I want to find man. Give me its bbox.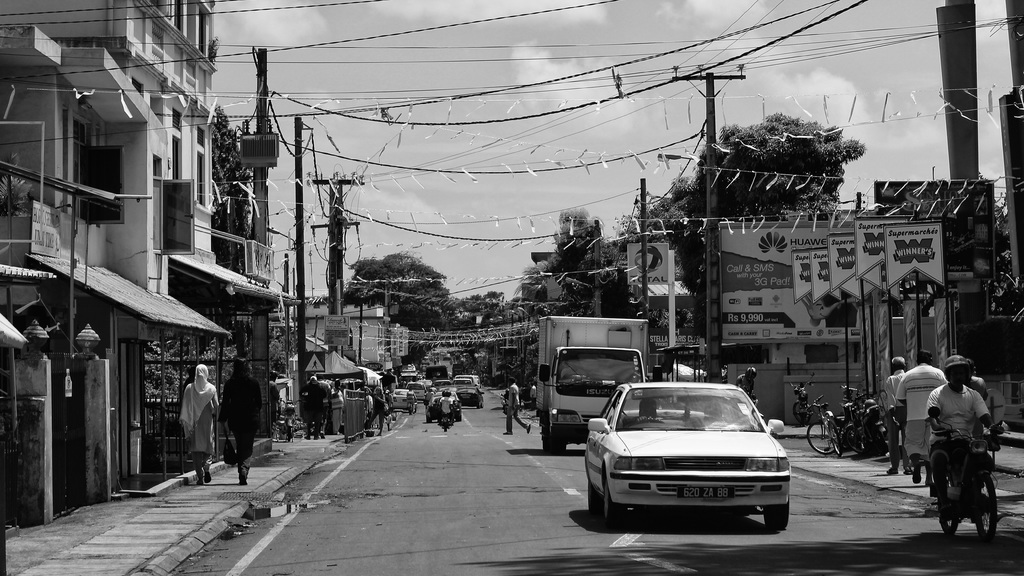
(left=356, top=381, right=370, bottom=397).
